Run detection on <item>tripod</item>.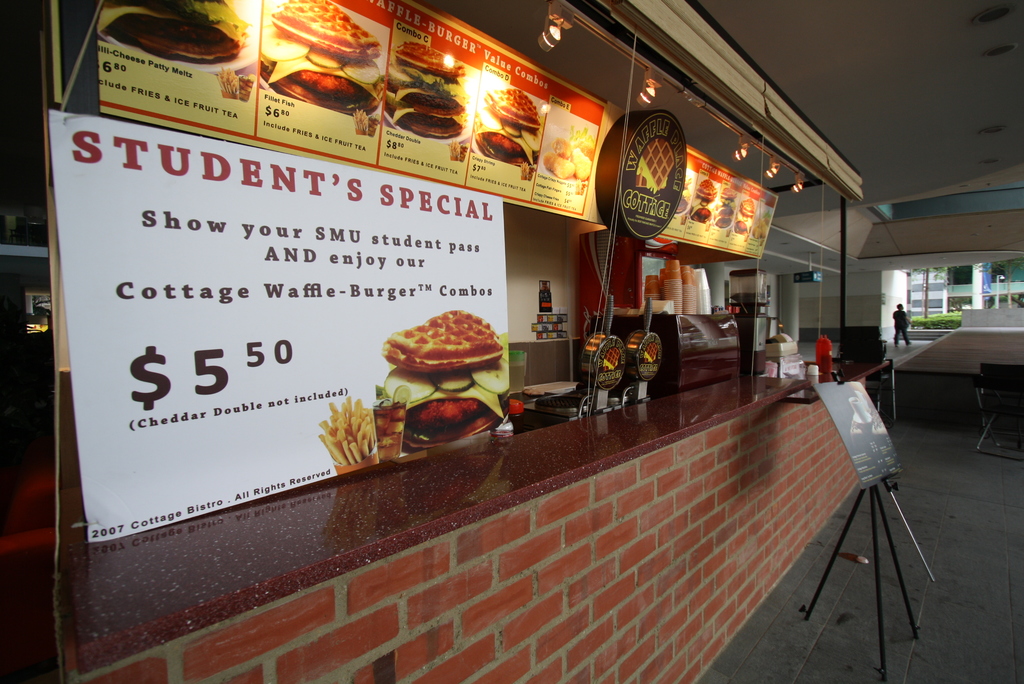
Result: select_region(797, 484, 934, 681).
